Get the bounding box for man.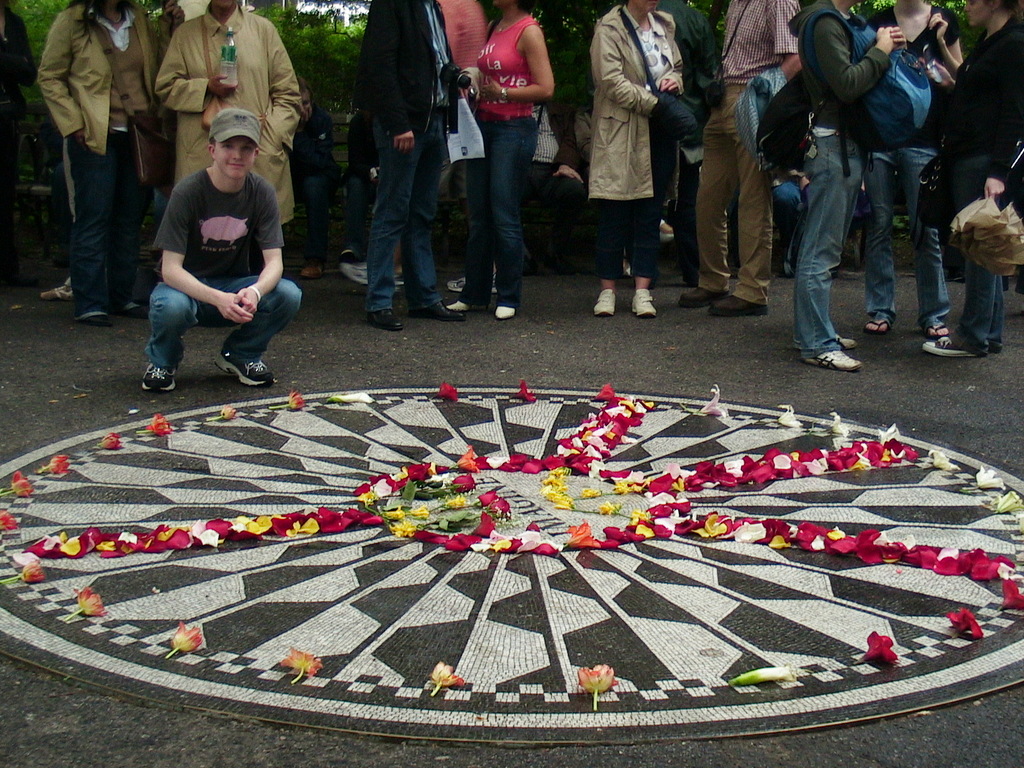
[x1=150, y1=0, x2=303, y2=234].
